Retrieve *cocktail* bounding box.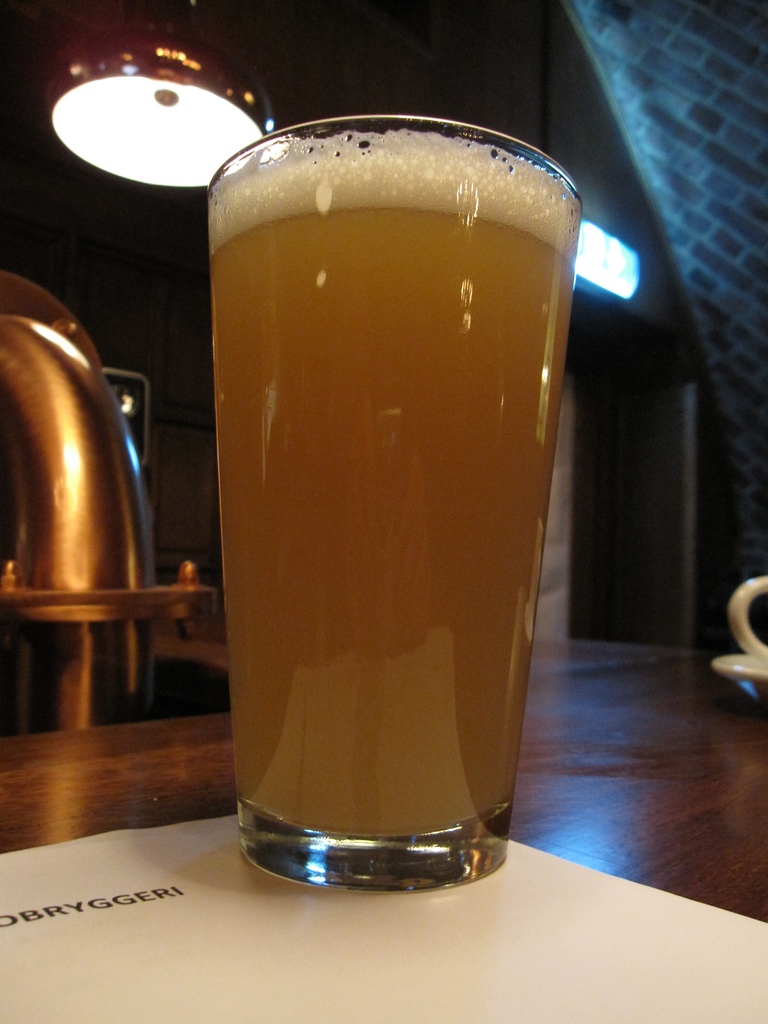
Bounding box: l=212, t=109, r=582, b=891.
